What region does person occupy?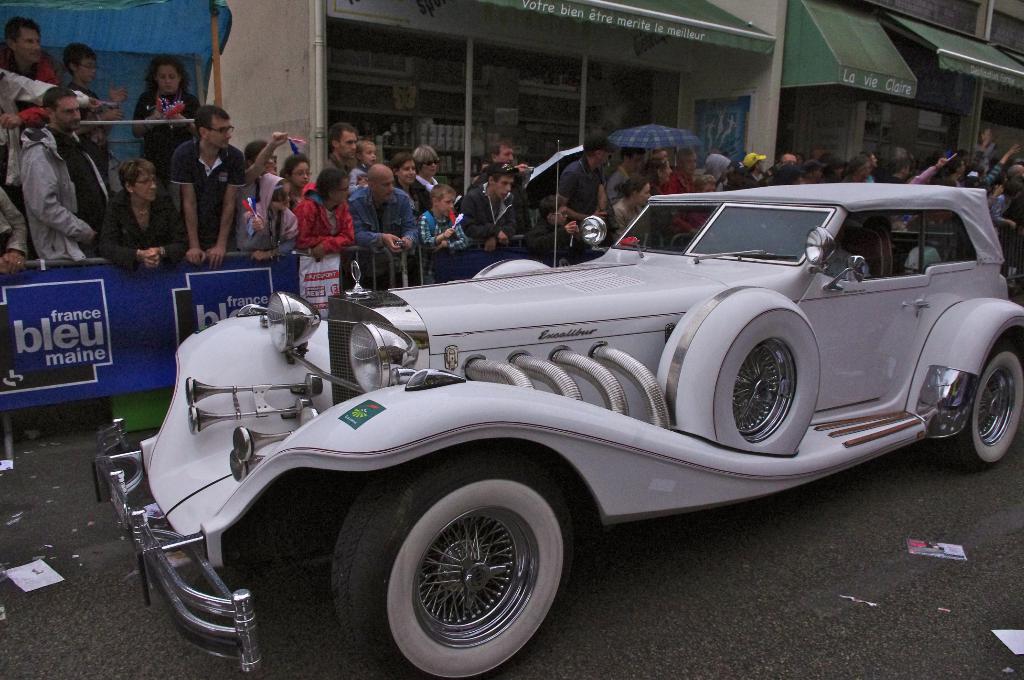
pyautogui.locateOnScreen(600, 149, 649, 197).
